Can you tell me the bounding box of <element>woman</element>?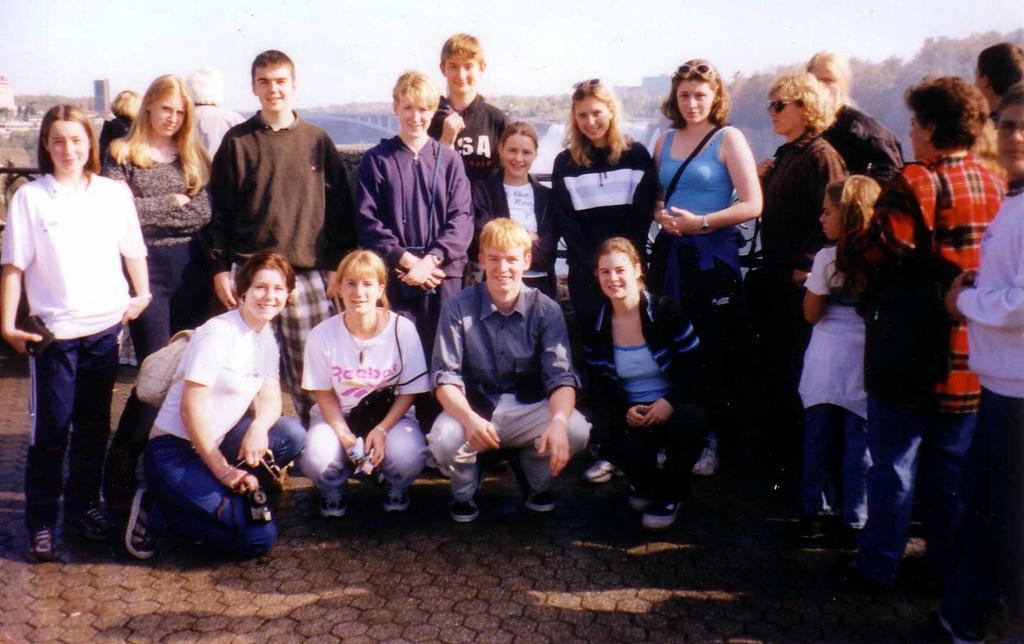
BBox(548, 75, 664, 335).
